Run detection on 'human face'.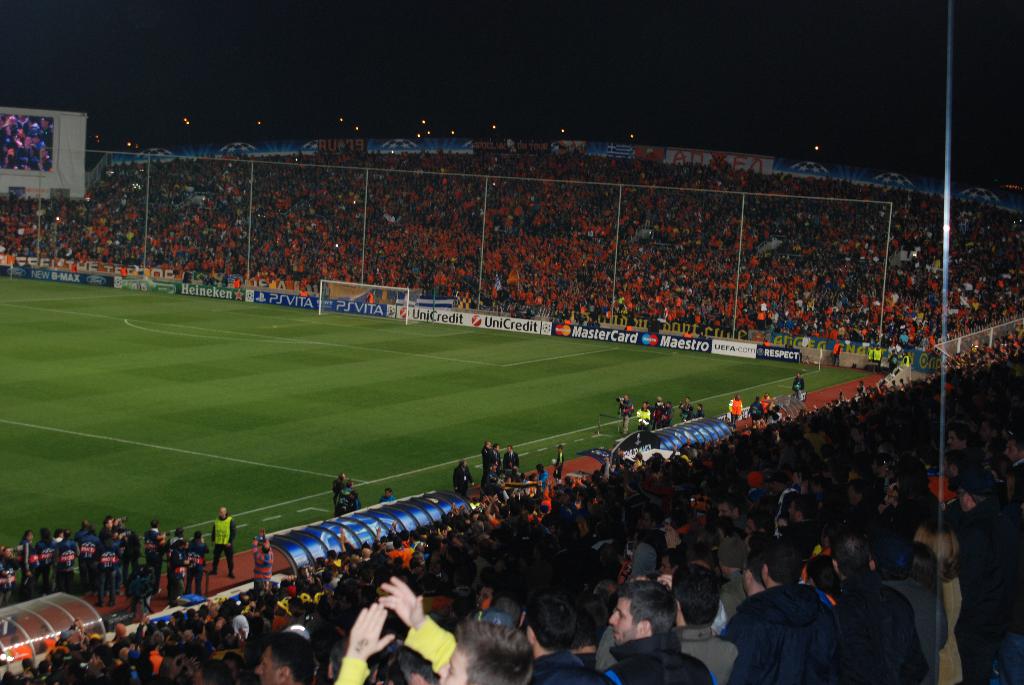
Result: locate(952, 426, 955, 448).
